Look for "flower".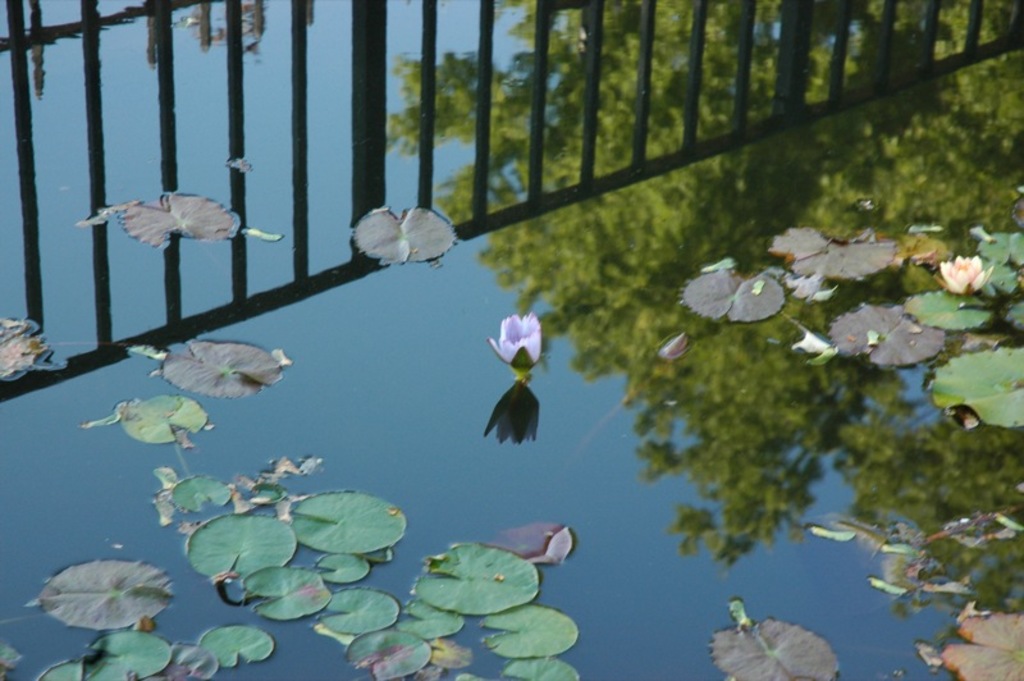
Found: 486, 312, 550, 384.
